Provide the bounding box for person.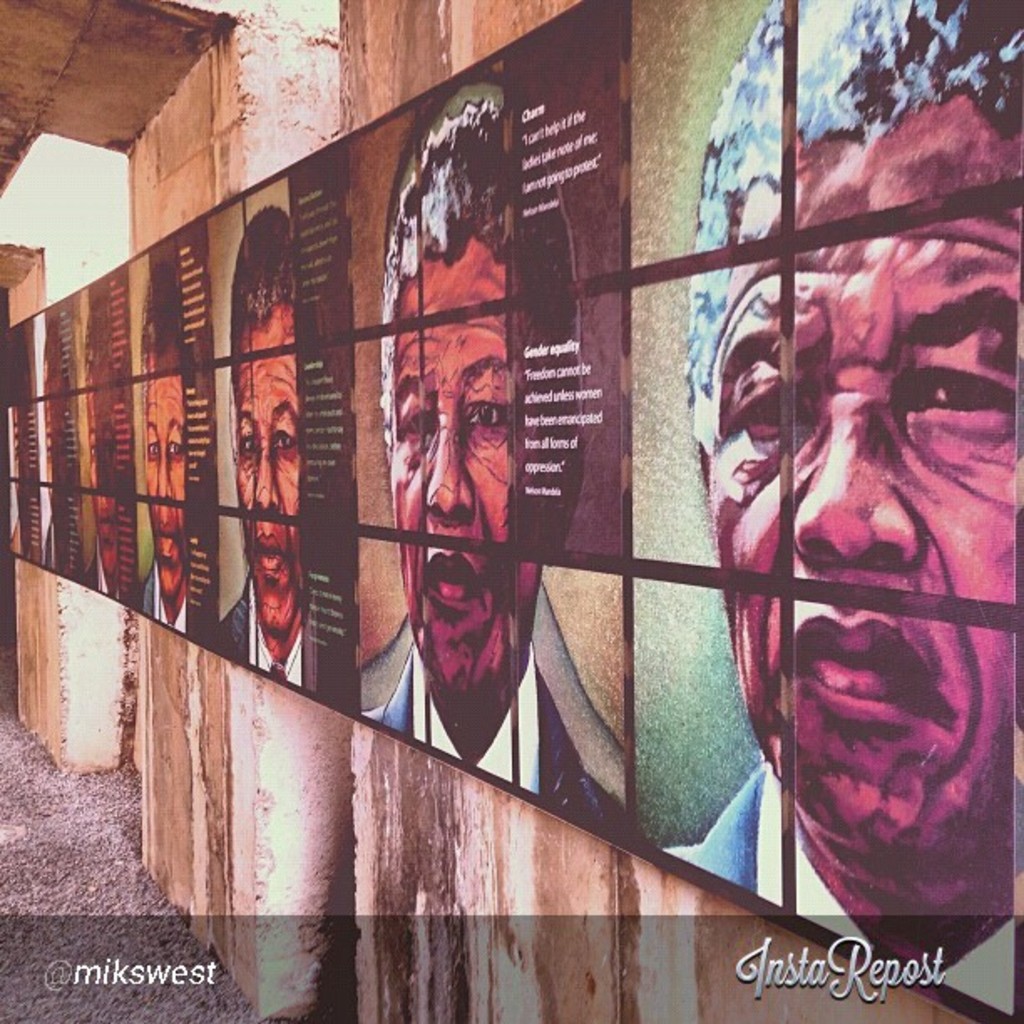
bbox(137, 264, 189, 632).
